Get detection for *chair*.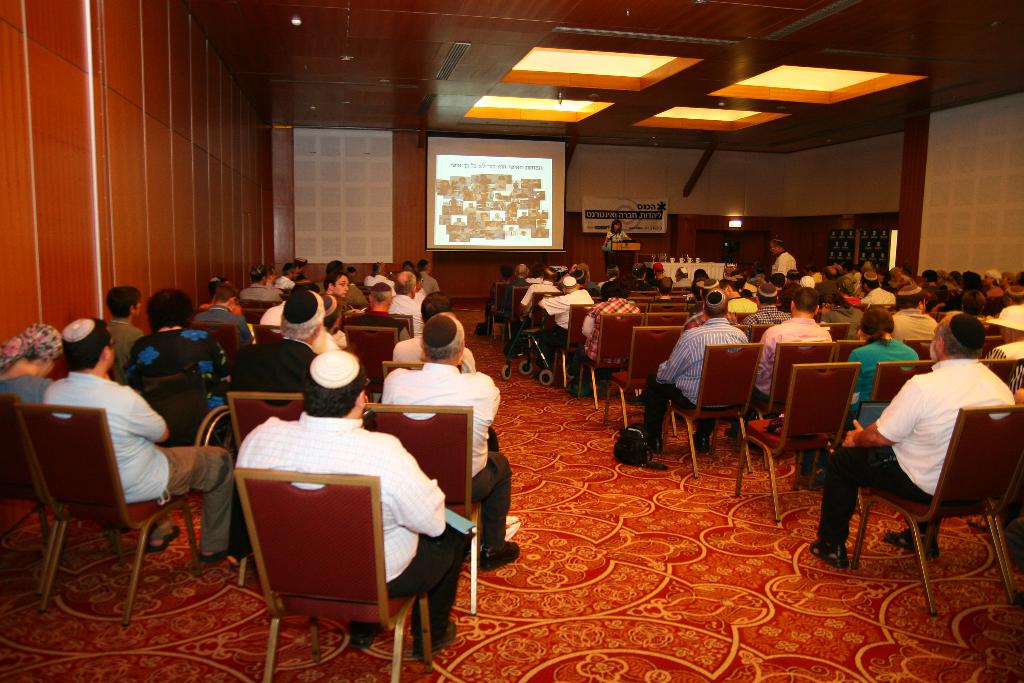
Detection: pyautogui.locateOnScreen(602, 324, 685, 432).
